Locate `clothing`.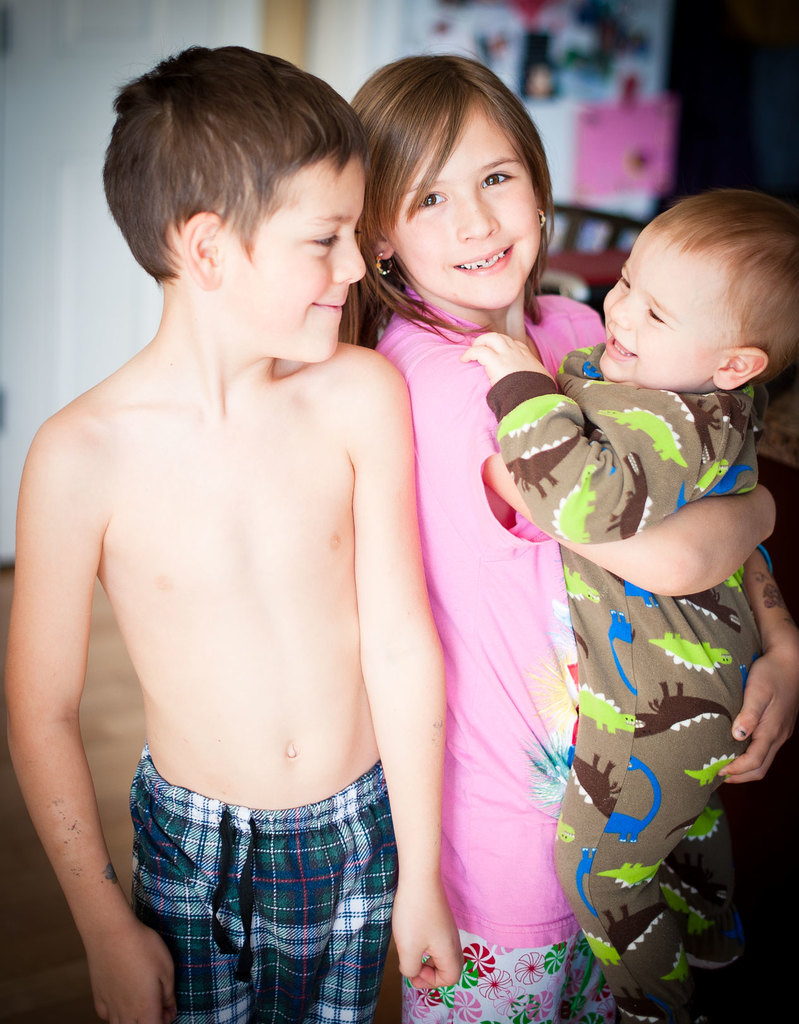
Bounding box: bbox=[130, 741, 401, 1023].
